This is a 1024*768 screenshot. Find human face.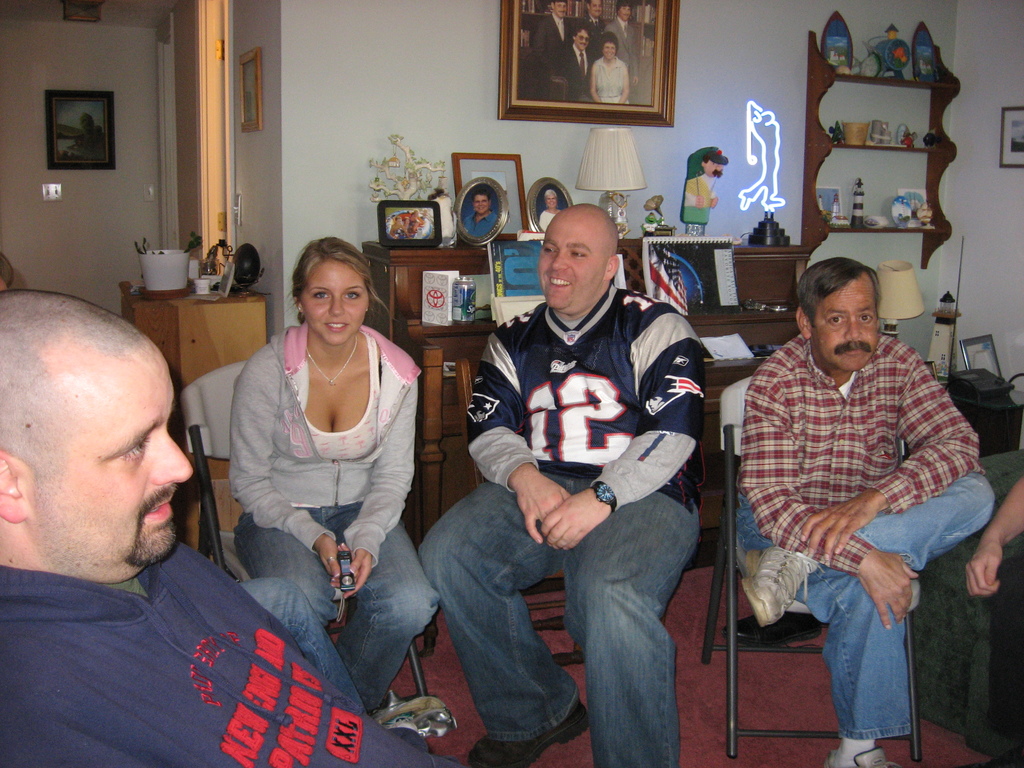
Bounding box: (812, 273, 879, 373).
